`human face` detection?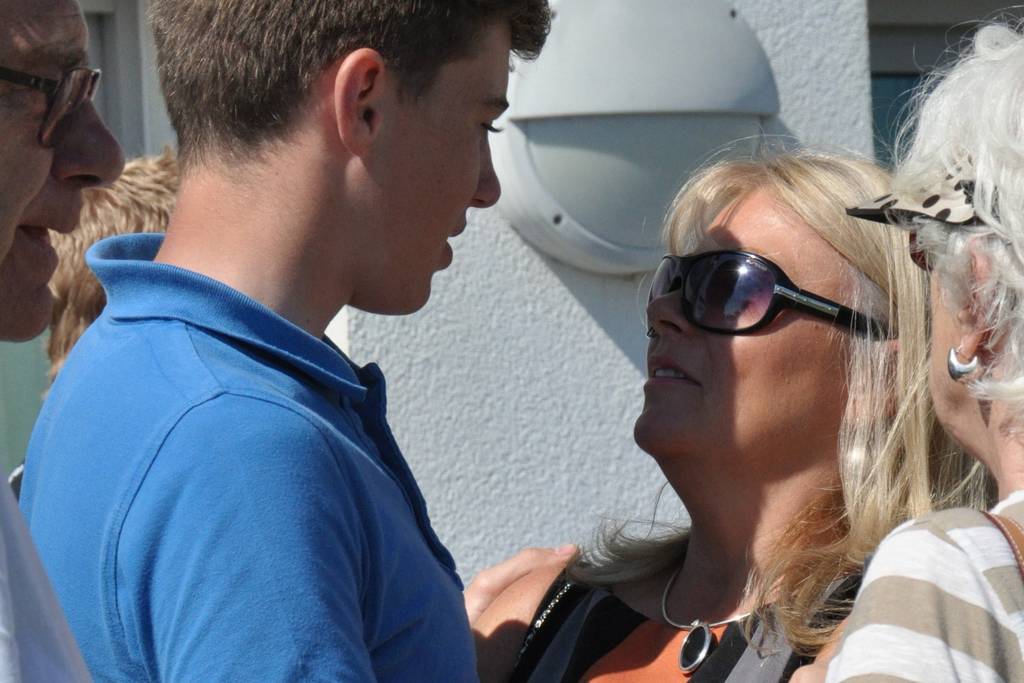
(932,270,988,445)
